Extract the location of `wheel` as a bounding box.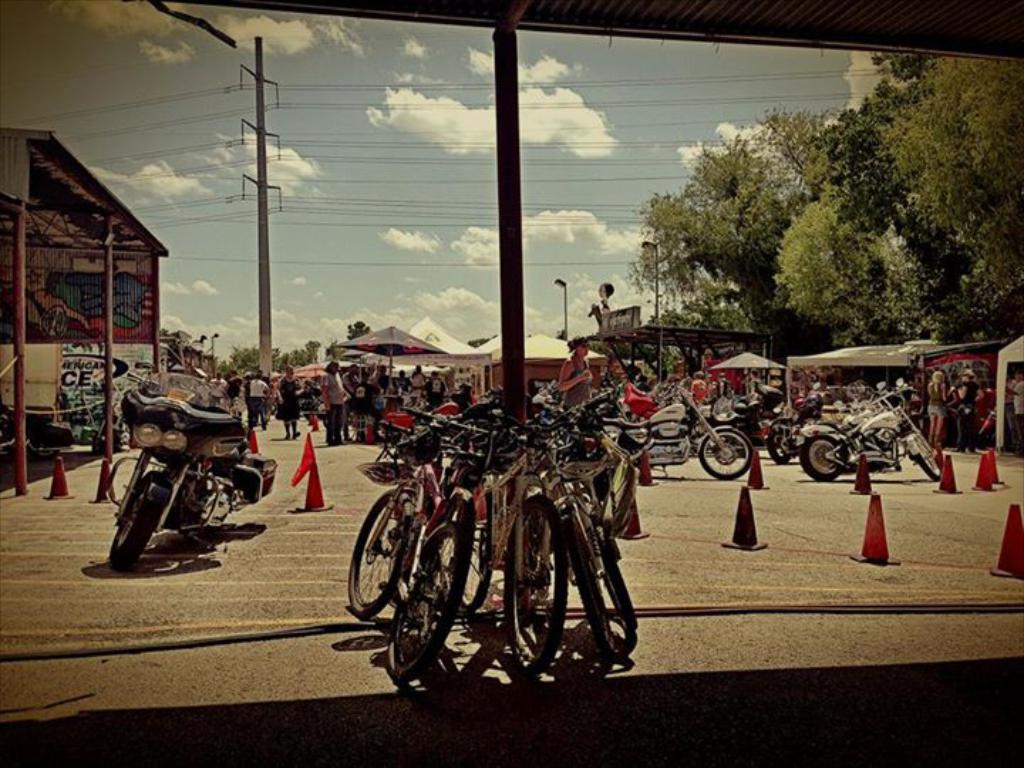
l=34, t=448, r=57, b=458.
